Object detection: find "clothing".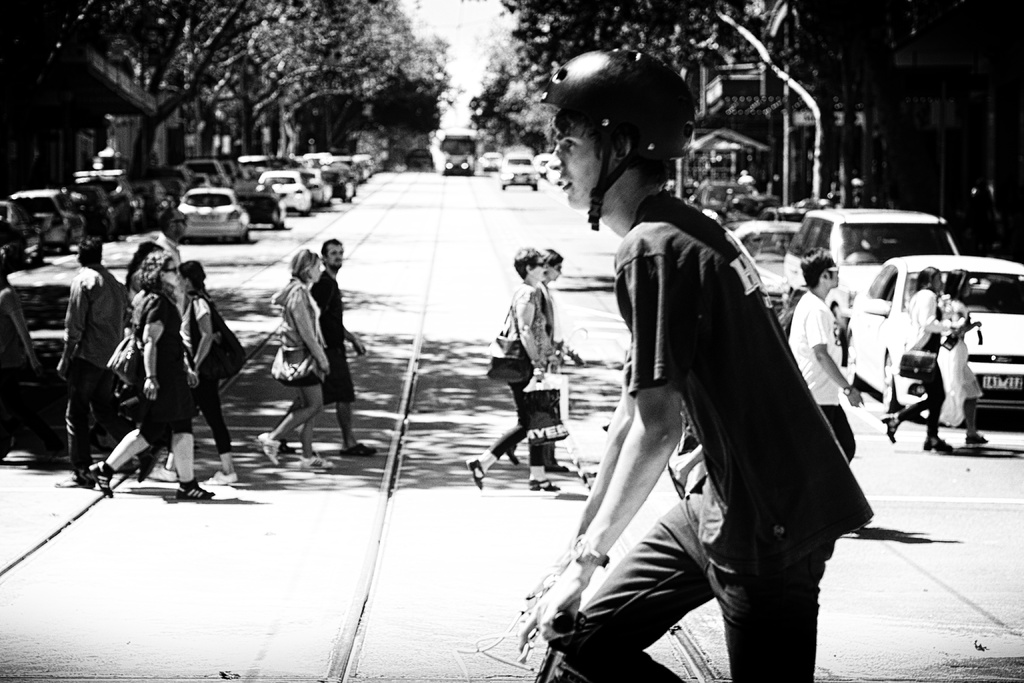
BBox(129, 272, 138, 301).
